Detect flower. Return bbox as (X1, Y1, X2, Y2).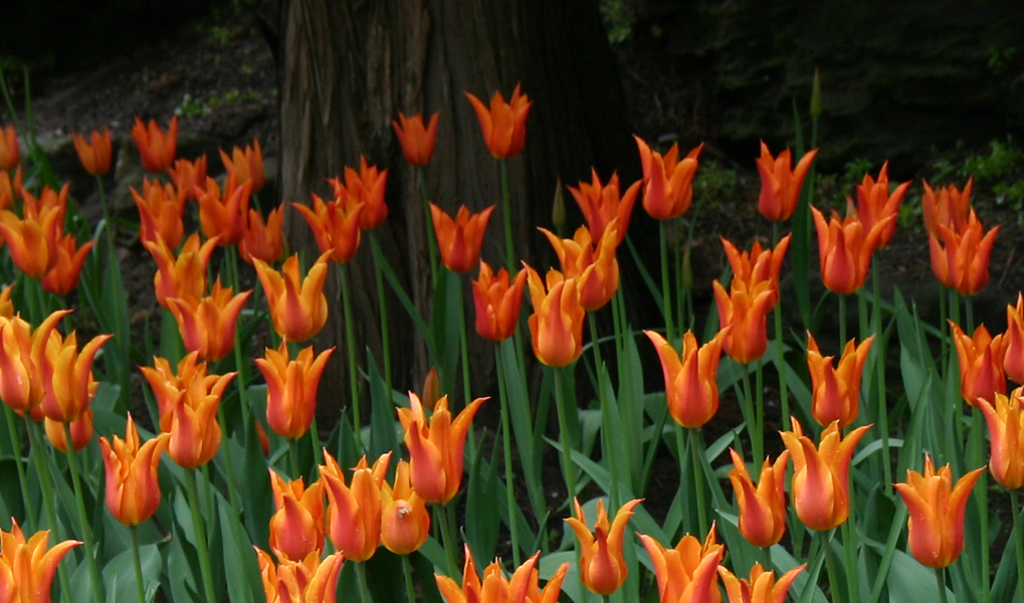
(727, 231, 786, 306).
